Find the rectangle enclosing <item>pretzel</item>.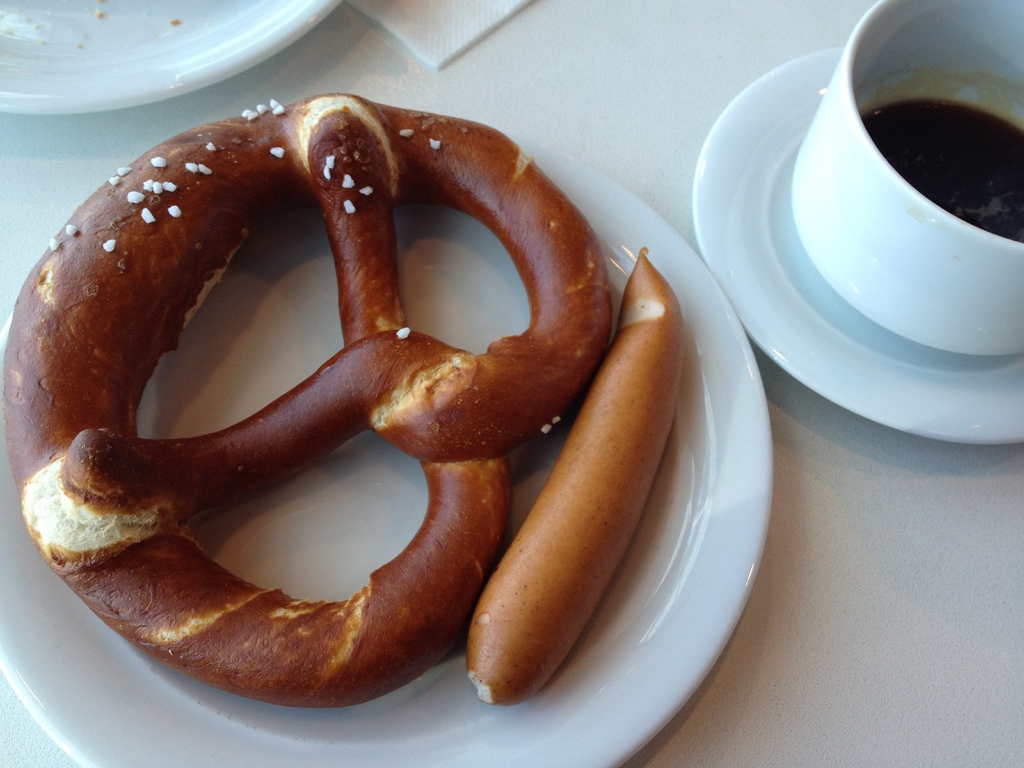
3, 87, 613, 708.
